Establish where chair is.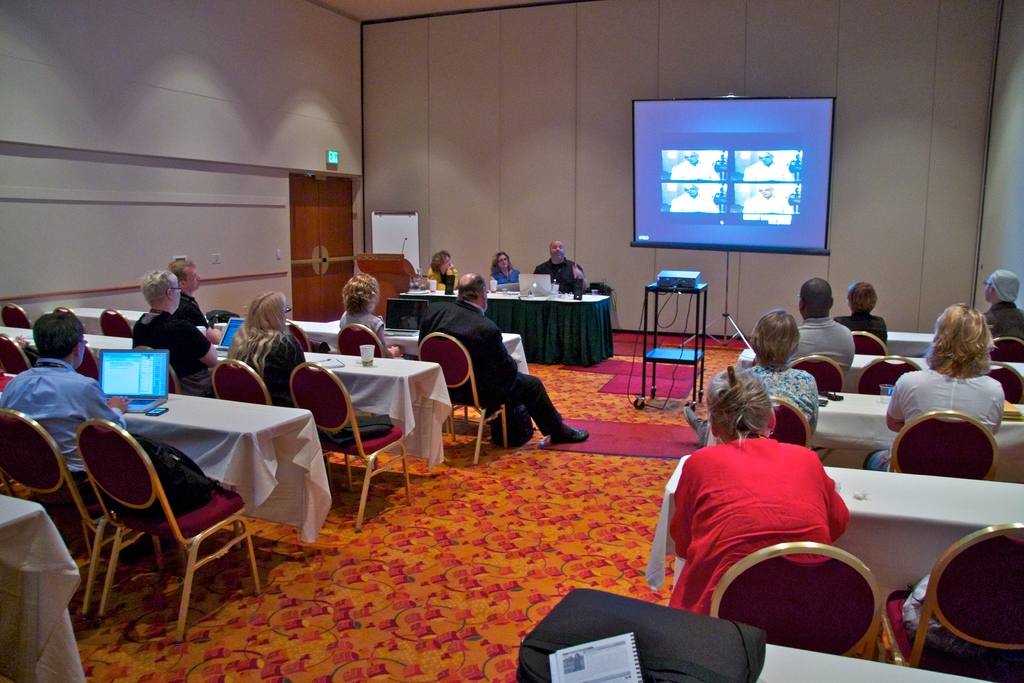
Established at [x1=710, y1=540, x2=887, y2=662].
